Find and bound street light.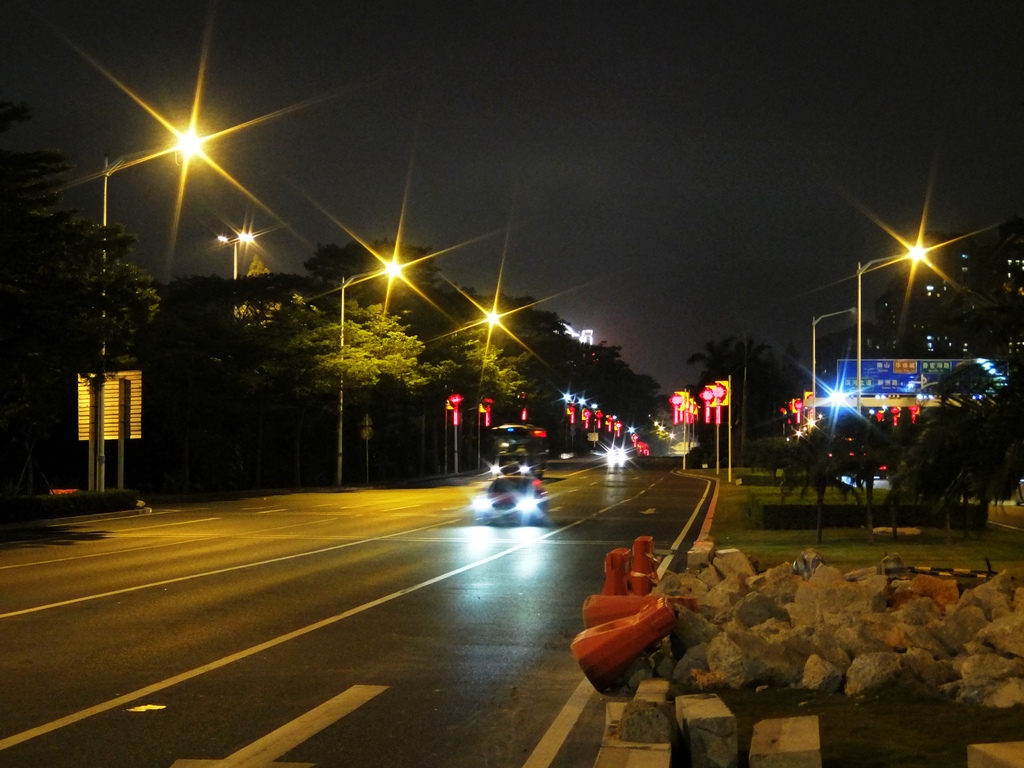
Bound: BBox(454, 312, 499, 392).
